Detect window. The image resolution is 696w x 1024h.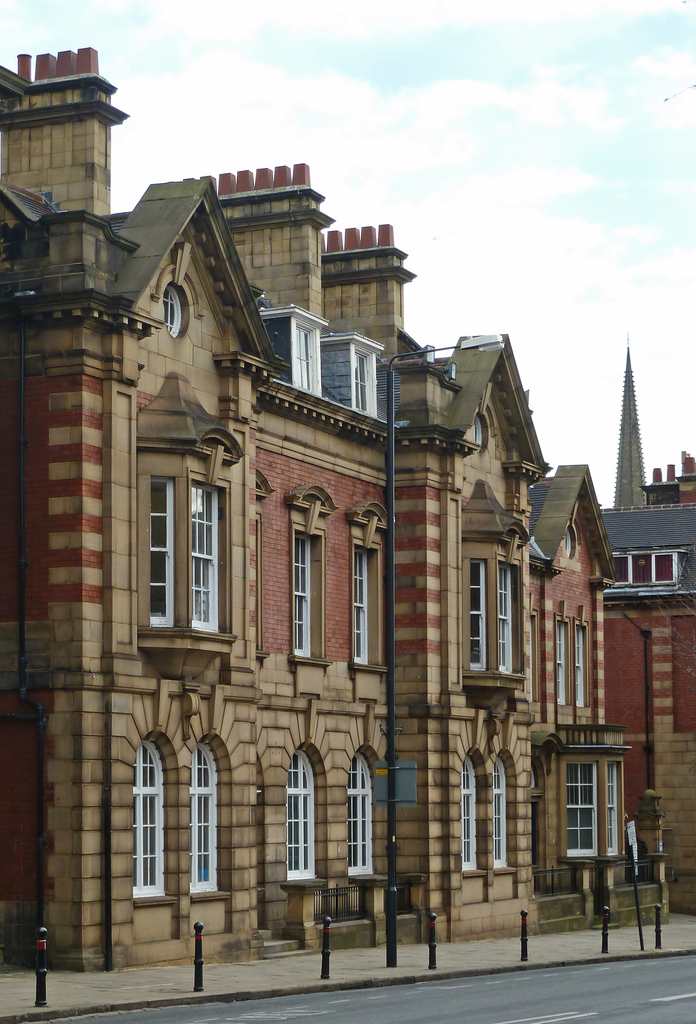
l=283, t=541, r=311, b=652.
